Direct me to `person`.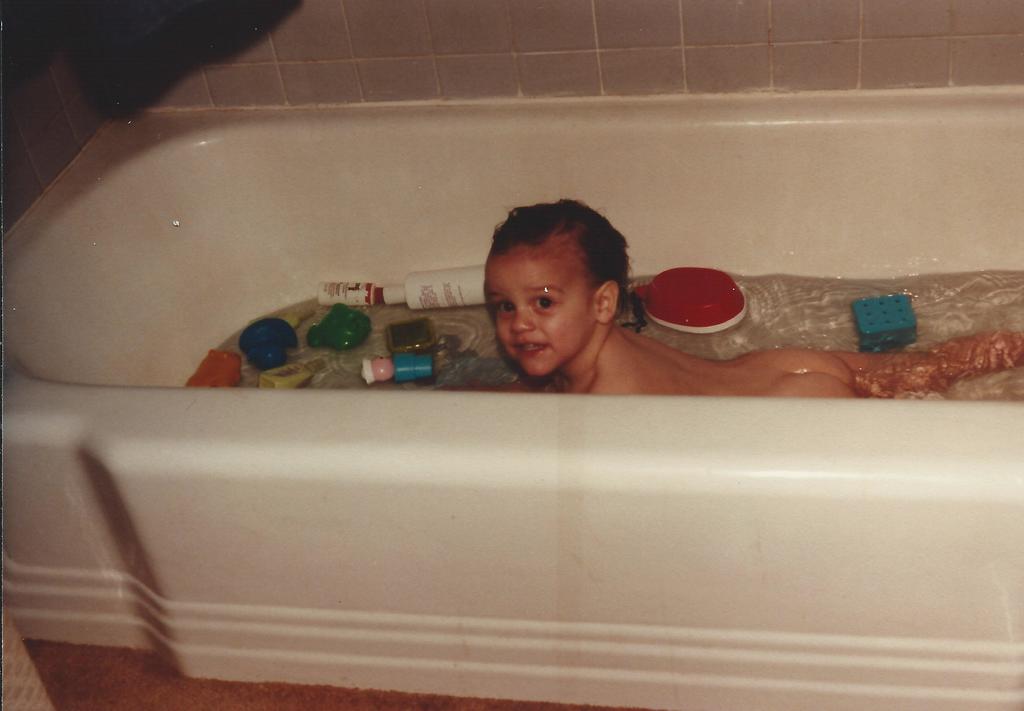
Direction: bbox(435, 195, 1023, 394).
